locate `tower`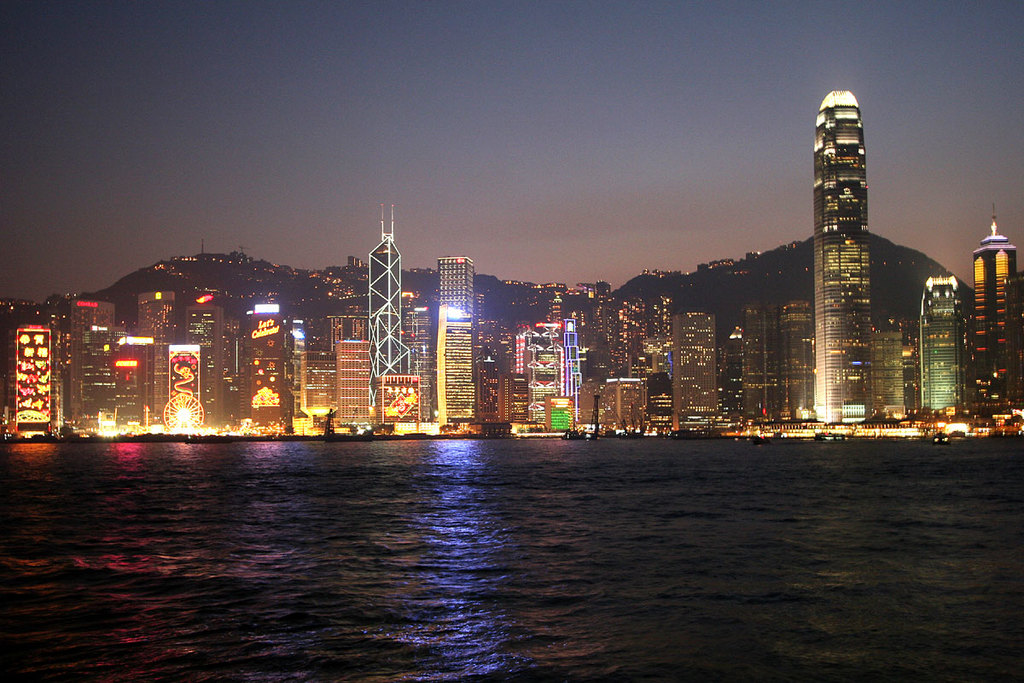
[left=739, top=313, right=773, bottom=421]
